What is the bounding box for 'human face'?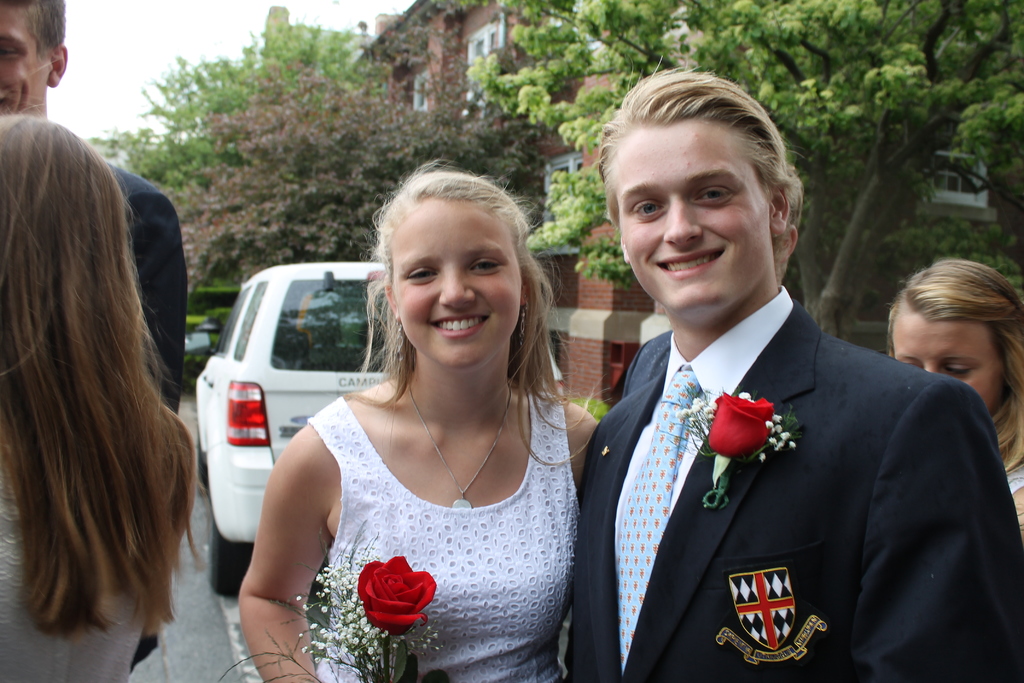
box=[0, 0, 52, 112].
